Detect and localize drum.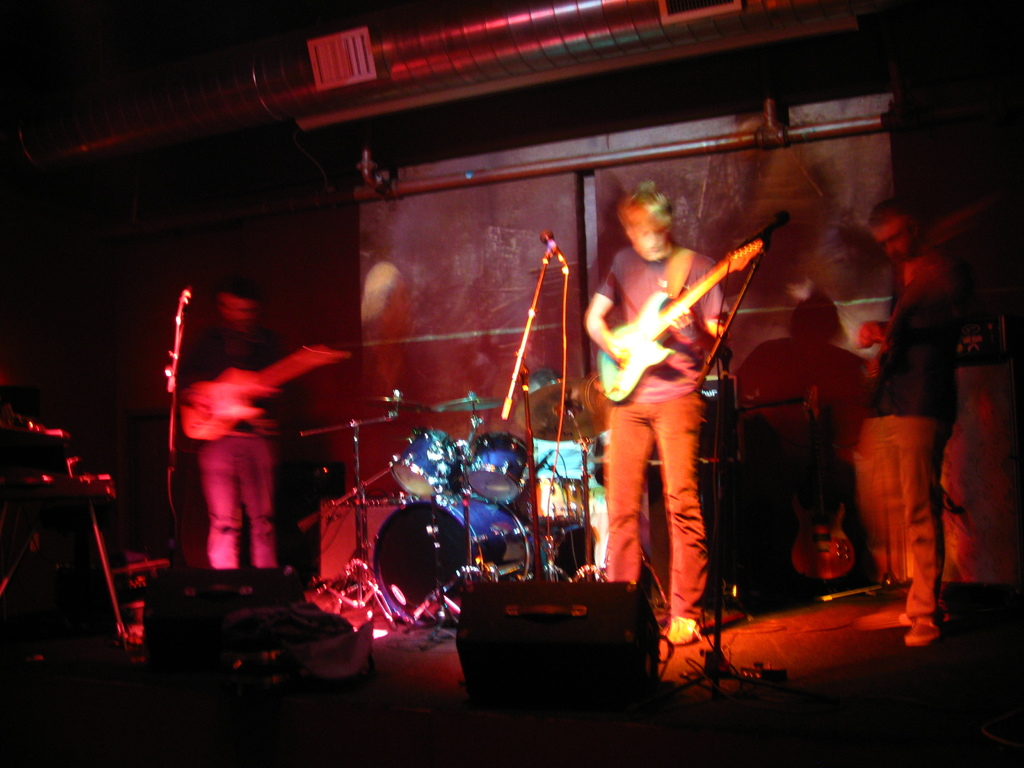
Localized at l=466, t=431, r=525, b=503.
